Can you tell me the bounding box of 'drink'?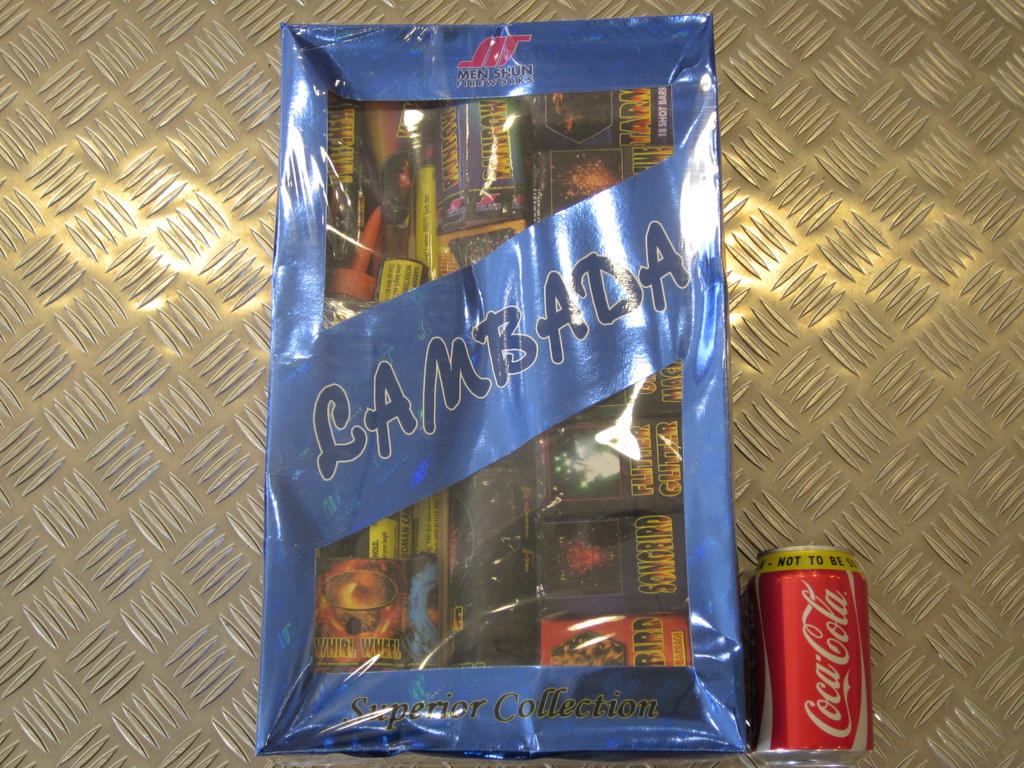
<region>748, 545, 880, 767</region>.
